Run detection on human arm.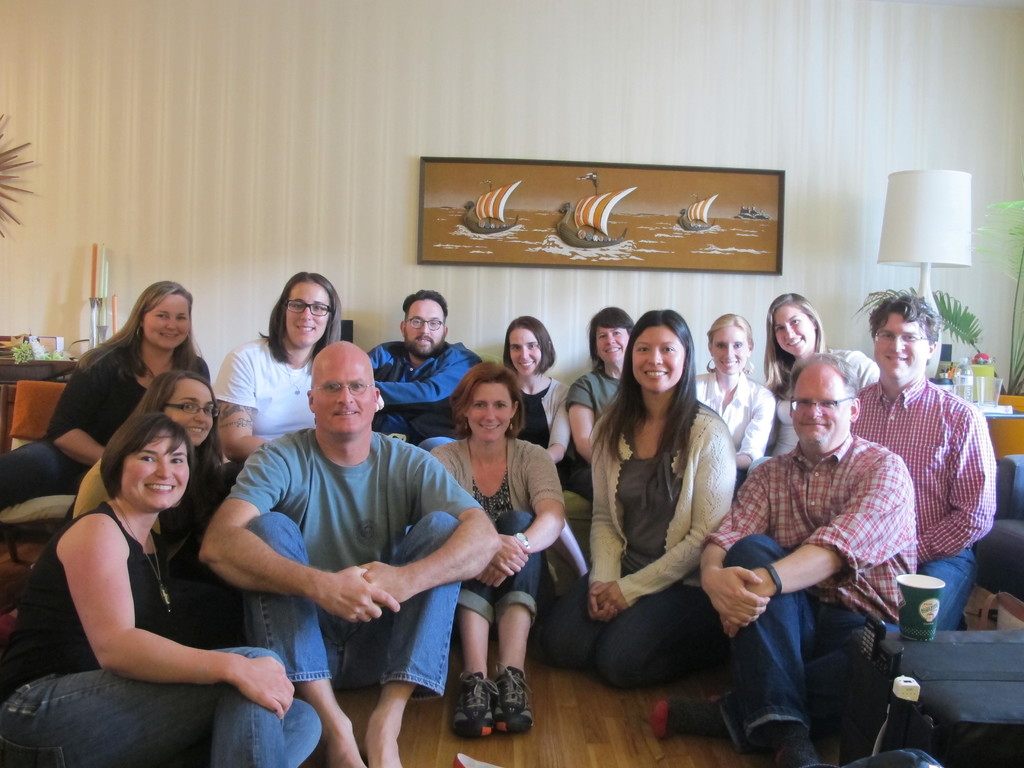
Result: (left=36, top=356, right=102, bottom=463).
